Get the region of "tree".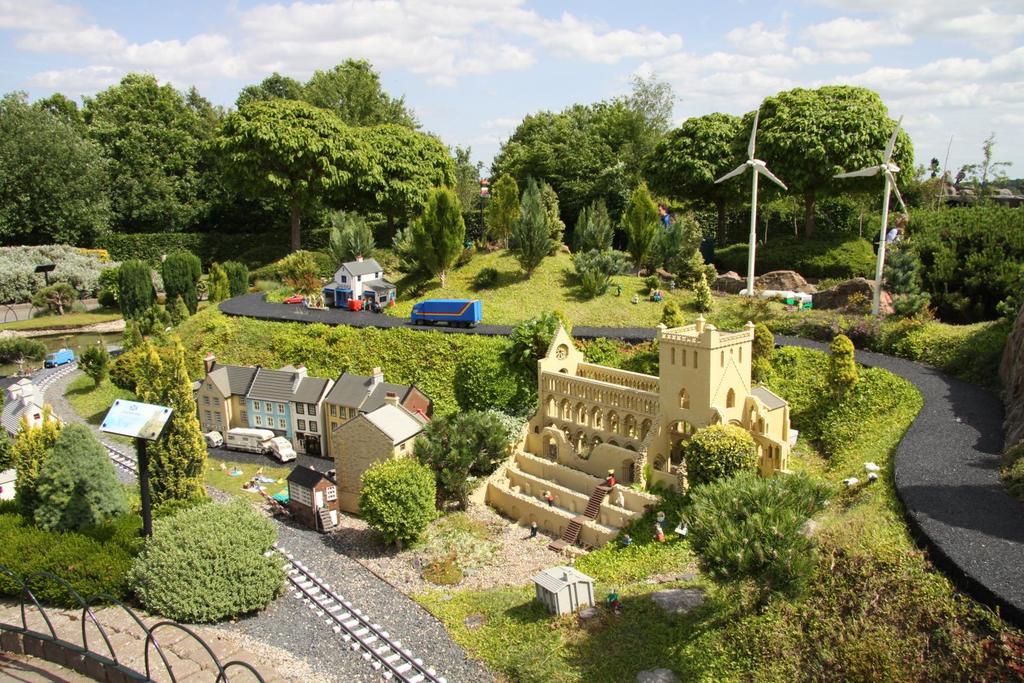
[left=358, top=456, right=439, bottom=549].
